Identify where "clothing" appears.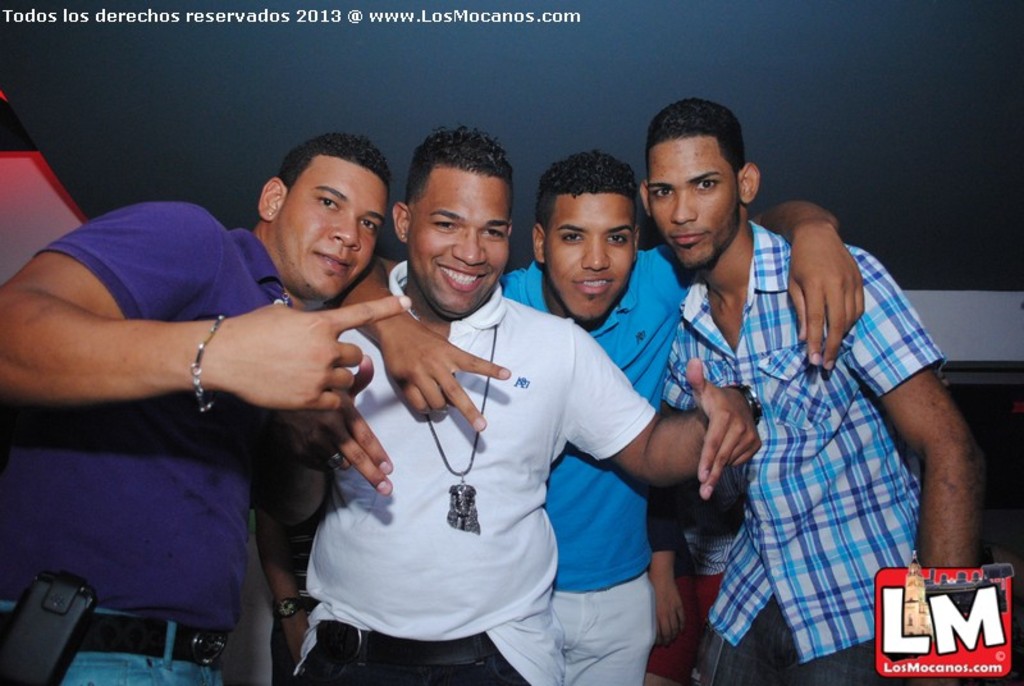
Appears at (x1=495, y1=250, x2=667, y2=685).
